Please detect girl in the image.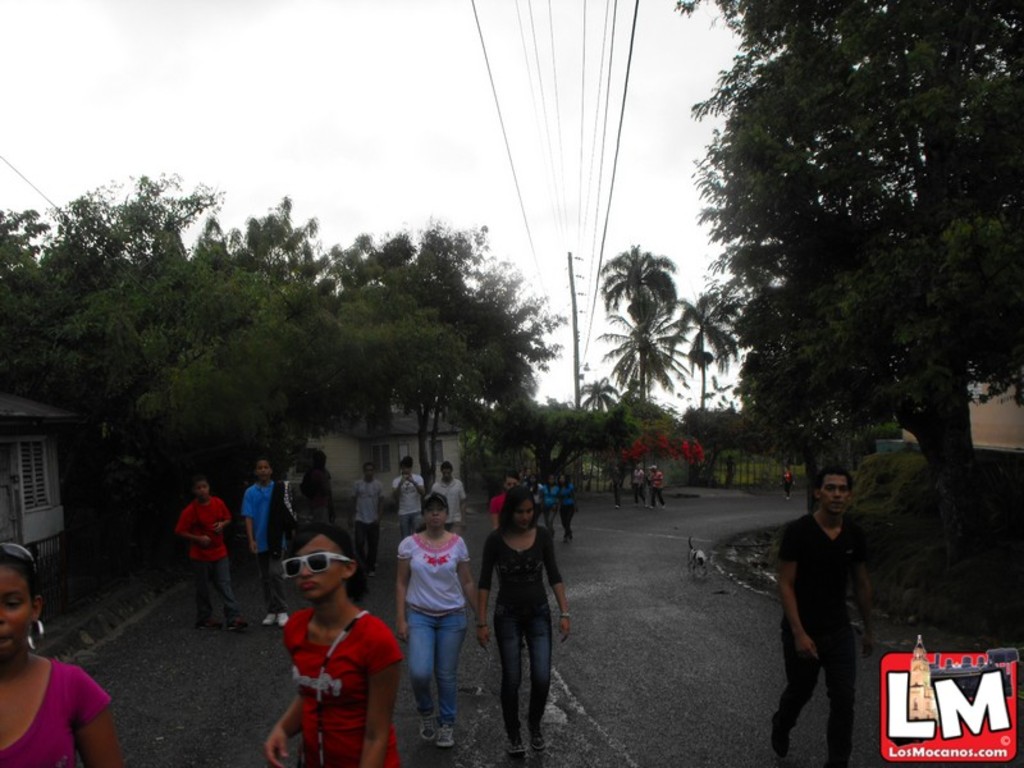
<bbox>476, 481, 570, 755</bbox>.
